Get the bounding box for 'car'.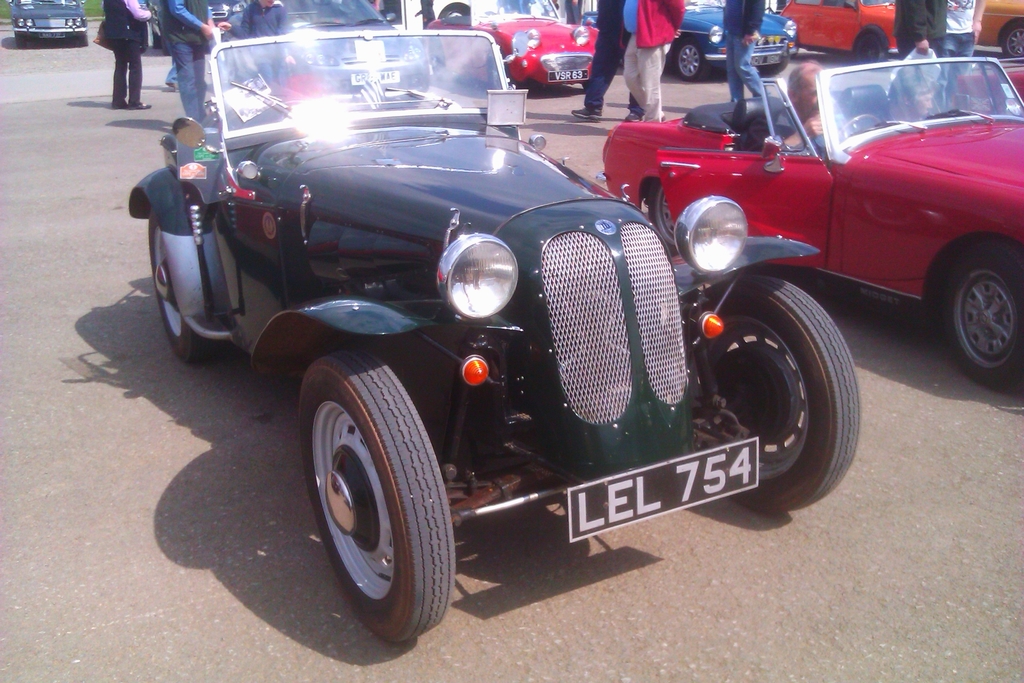
left=780, top=0, right=902, bottom=58.
